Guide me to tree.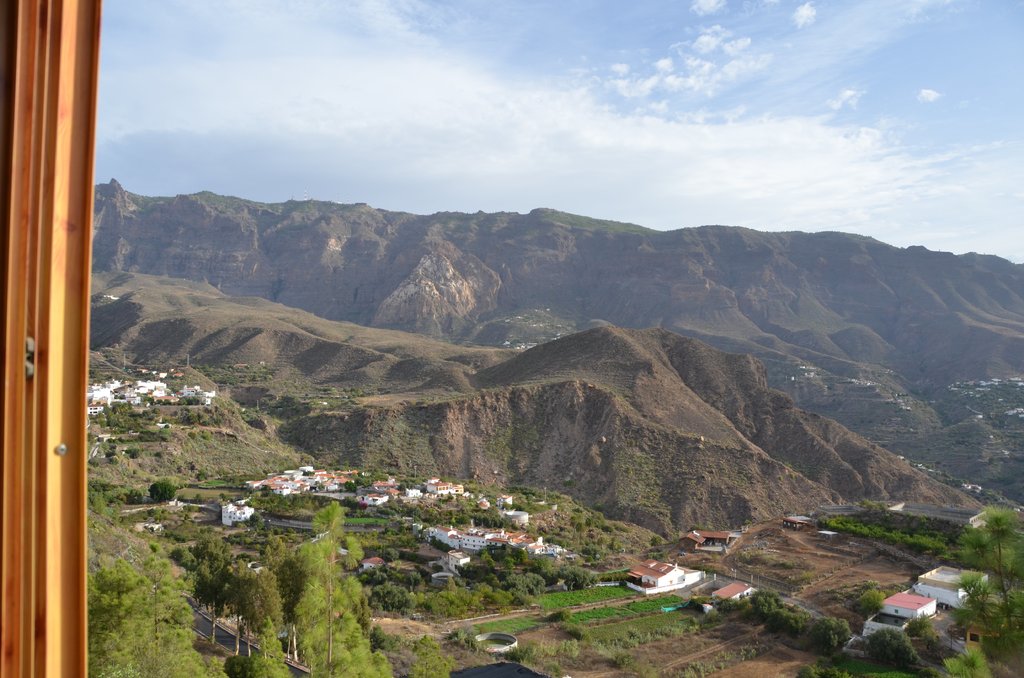
Guidance: rect(143, 476, 182, 508).
